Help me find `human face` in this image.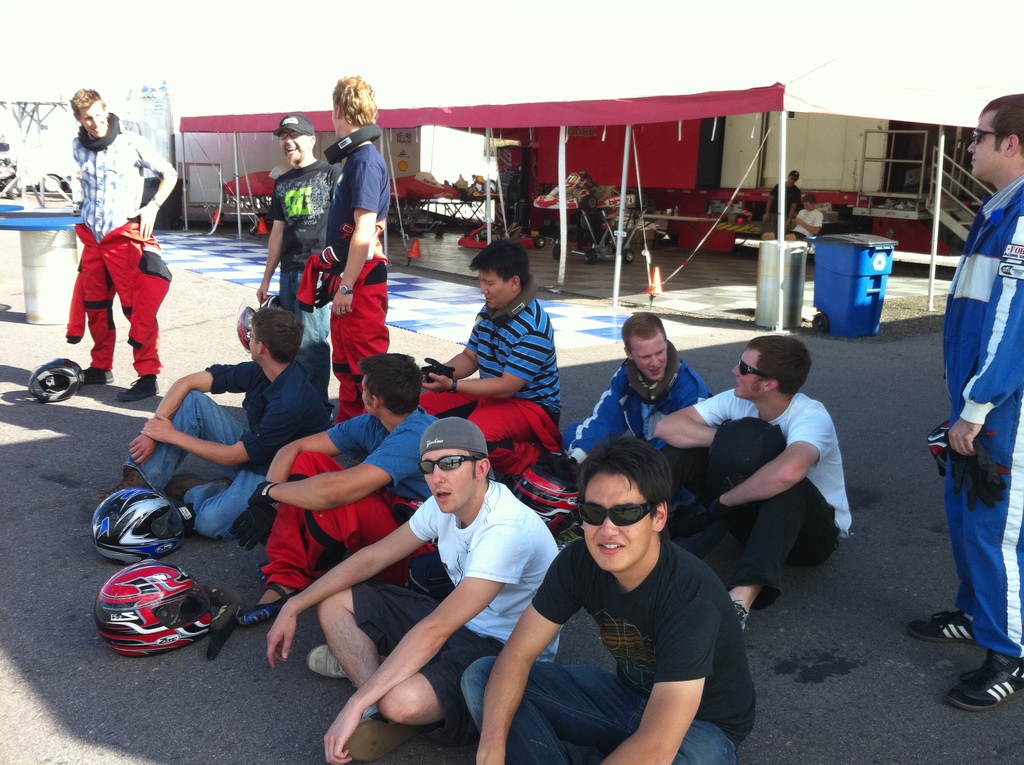
Found it: <region>963, 109, 1000, 180</region>.
